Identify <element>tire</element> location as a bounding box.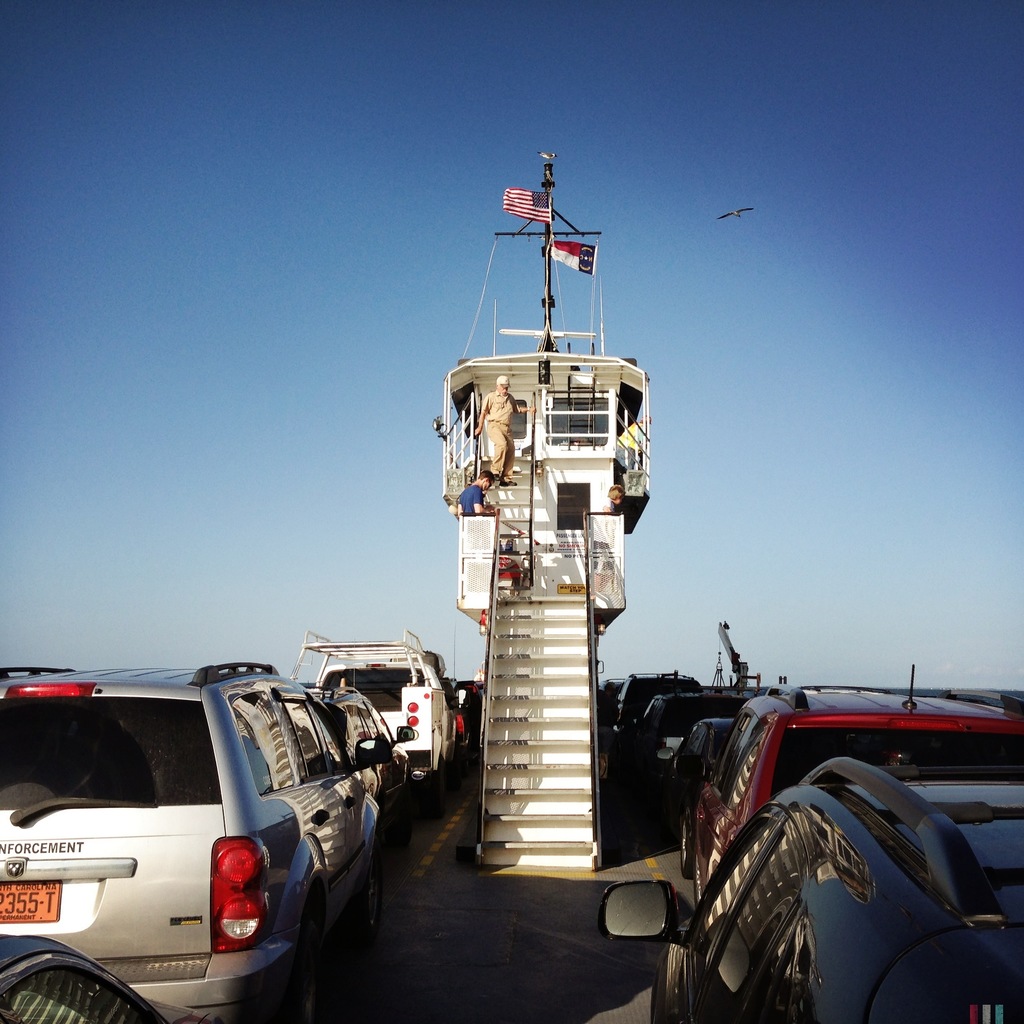
(x1=414, y1=764, x2=445, y2=826).
